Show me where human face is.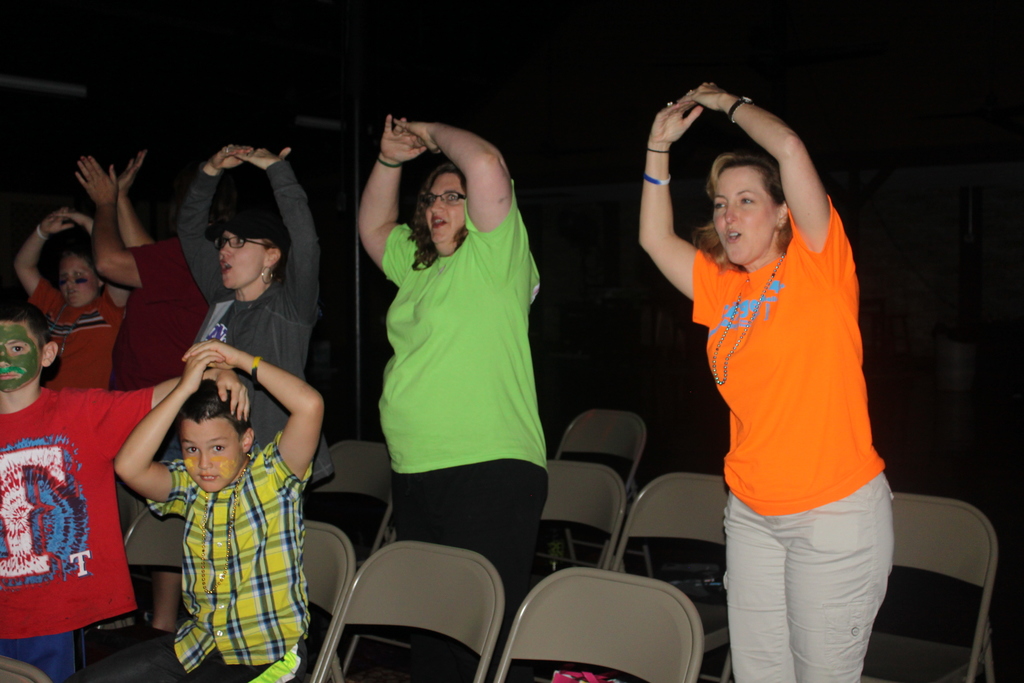
human face is at [x1=714, y1=169, x2=774, y2=266].
